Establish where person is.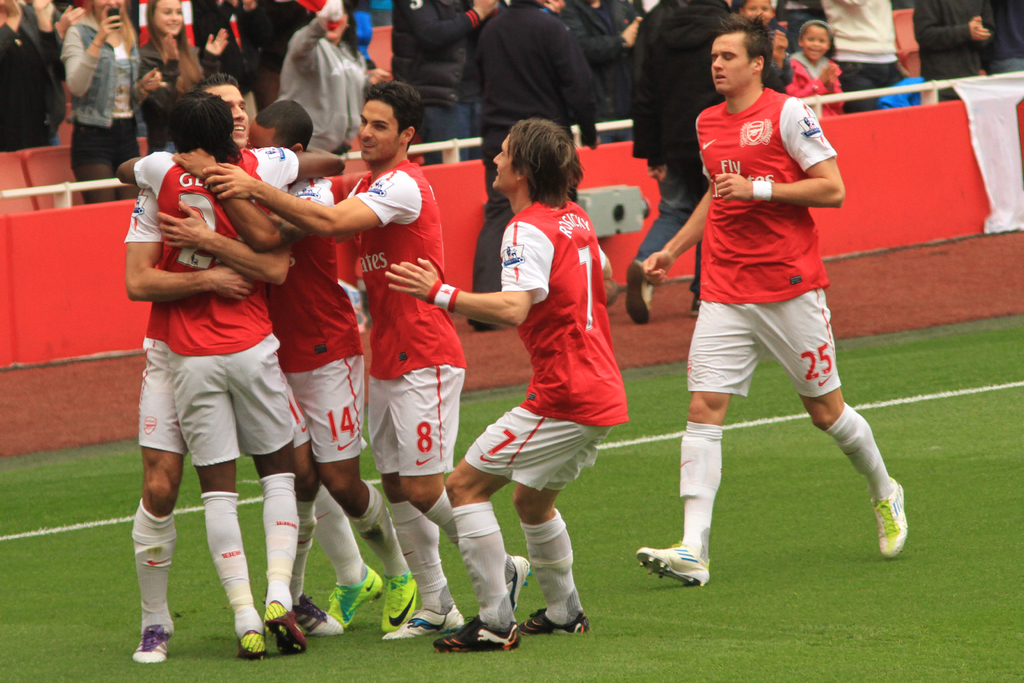
Established at left=127, top=88, right=305, bottom=654.
